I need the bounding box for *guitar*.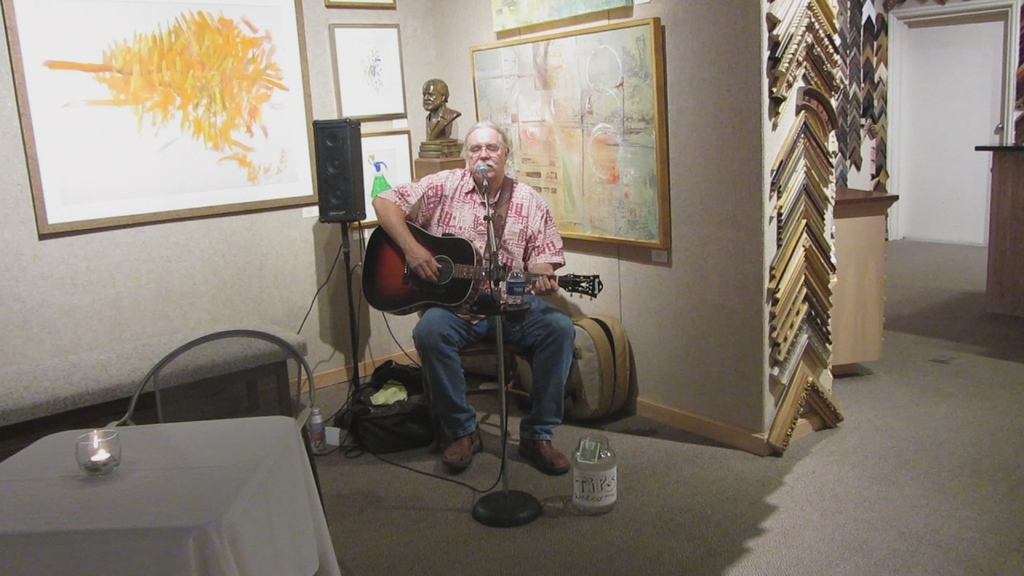
Here it is: box(354, 213, 597, 324).
